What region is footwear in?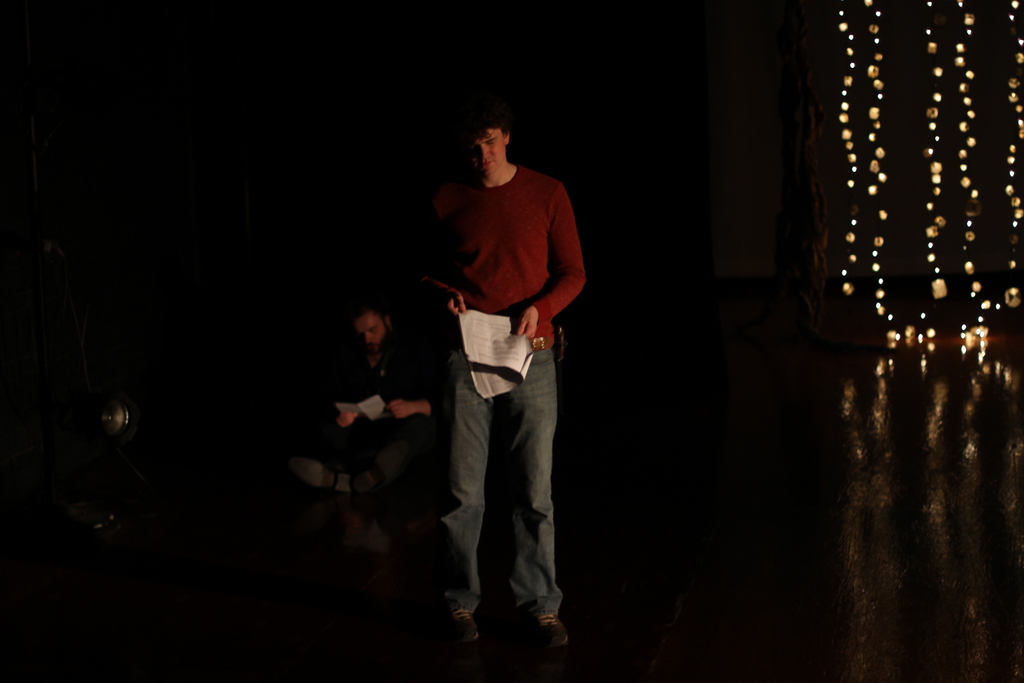
BBox(451, 604, 484, 652).
